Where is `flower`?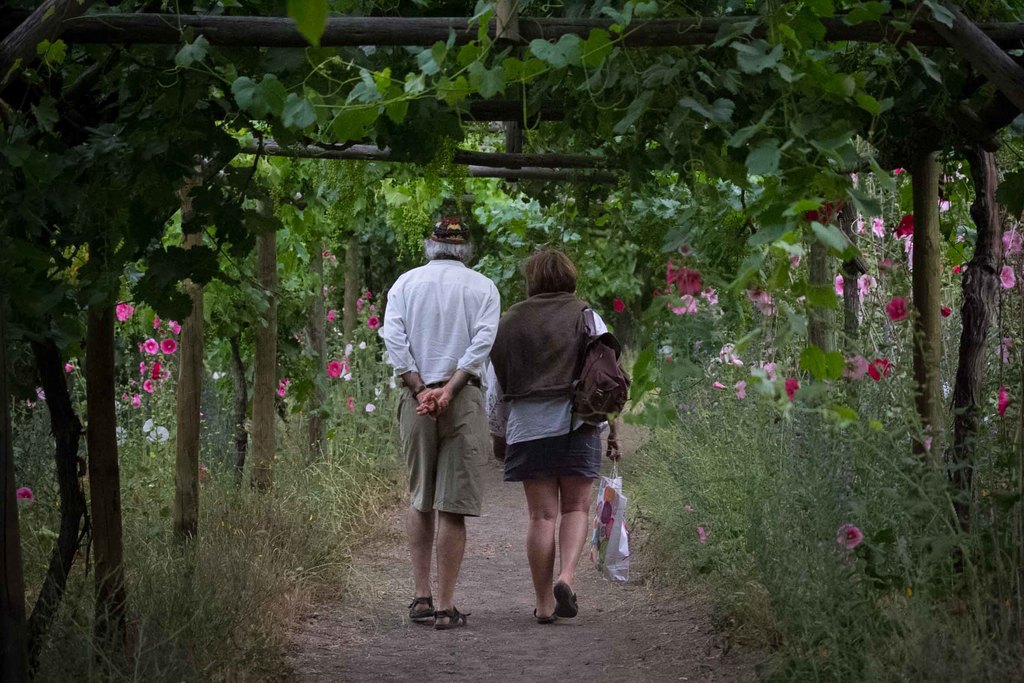
326 361 338 375.
